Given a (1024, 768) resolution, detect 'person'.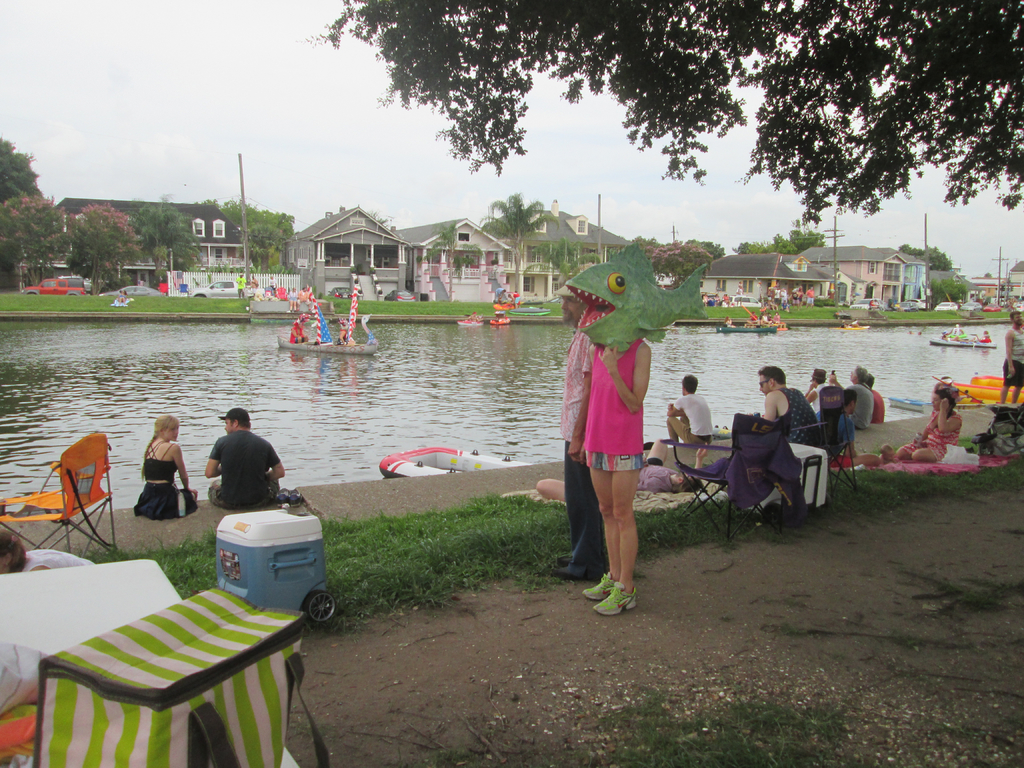
{"x1": 202, "y1": 403, "x2": 276, "y2": 515}.
